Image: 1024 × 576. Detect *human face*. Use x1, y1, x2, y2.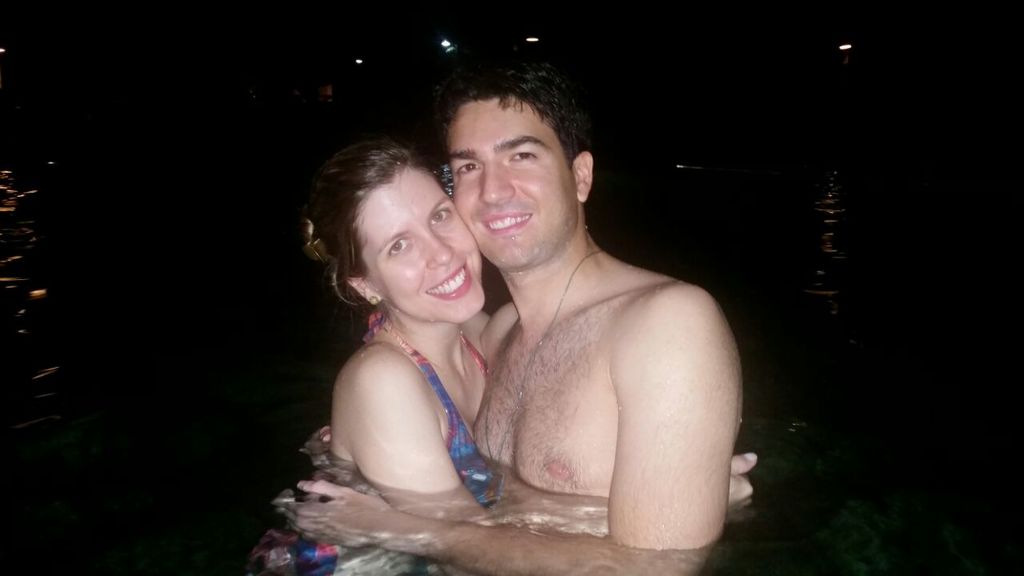
360, 155, 480, 327.
